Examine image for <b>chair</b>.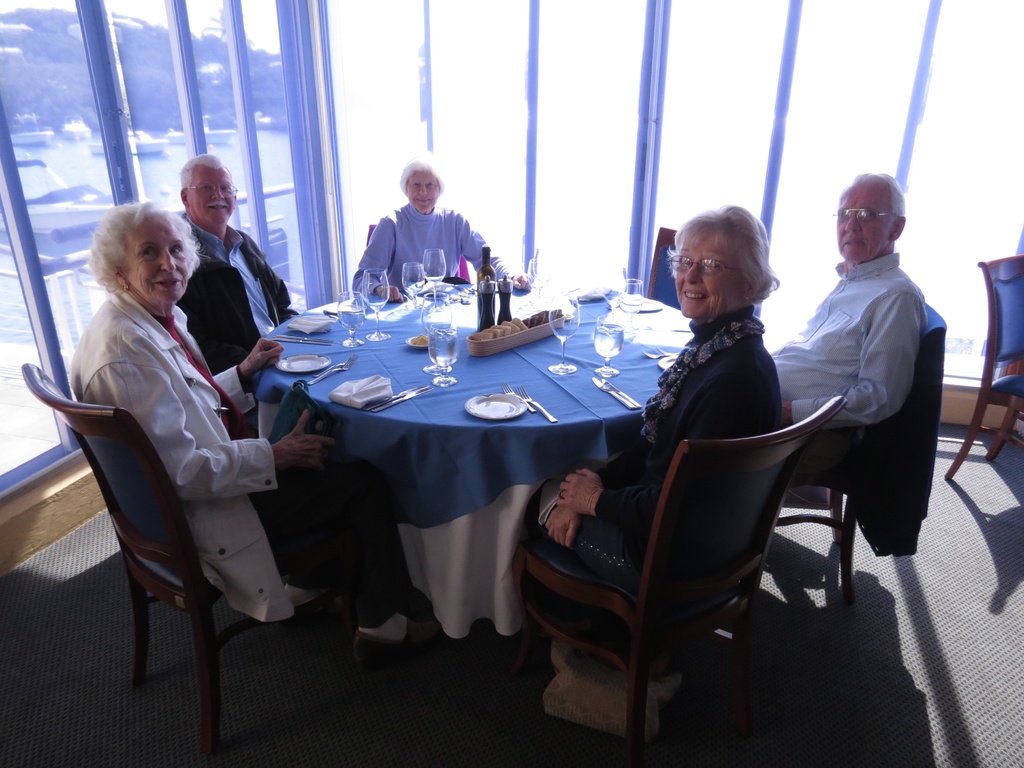
Examination result: pyautogui.locateOnScreen(367, 220, 476, 283).
